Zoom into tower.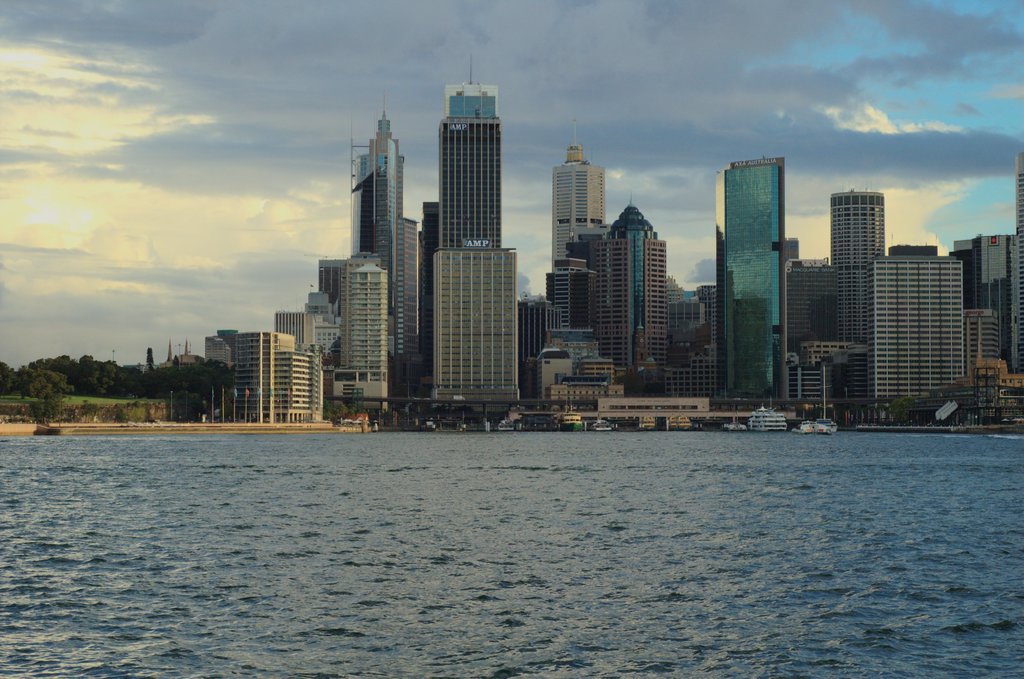
Zoom target: 422/83/500/250.
